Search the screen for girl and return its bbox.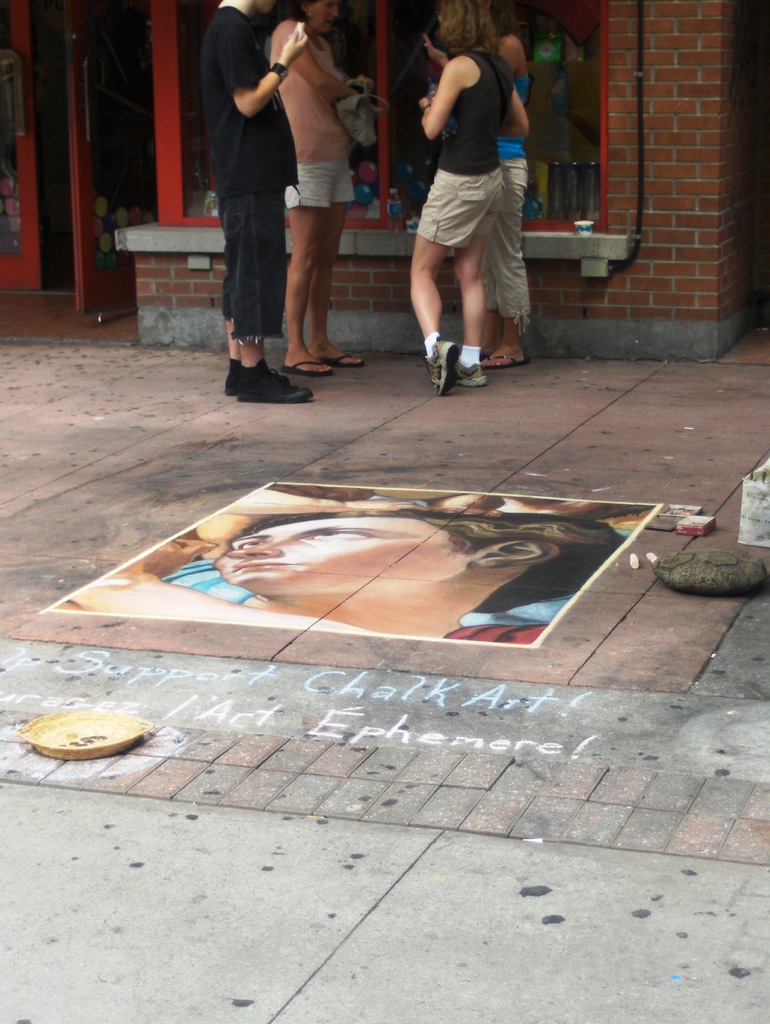
Found: detection(44, 490, 631, 643).
